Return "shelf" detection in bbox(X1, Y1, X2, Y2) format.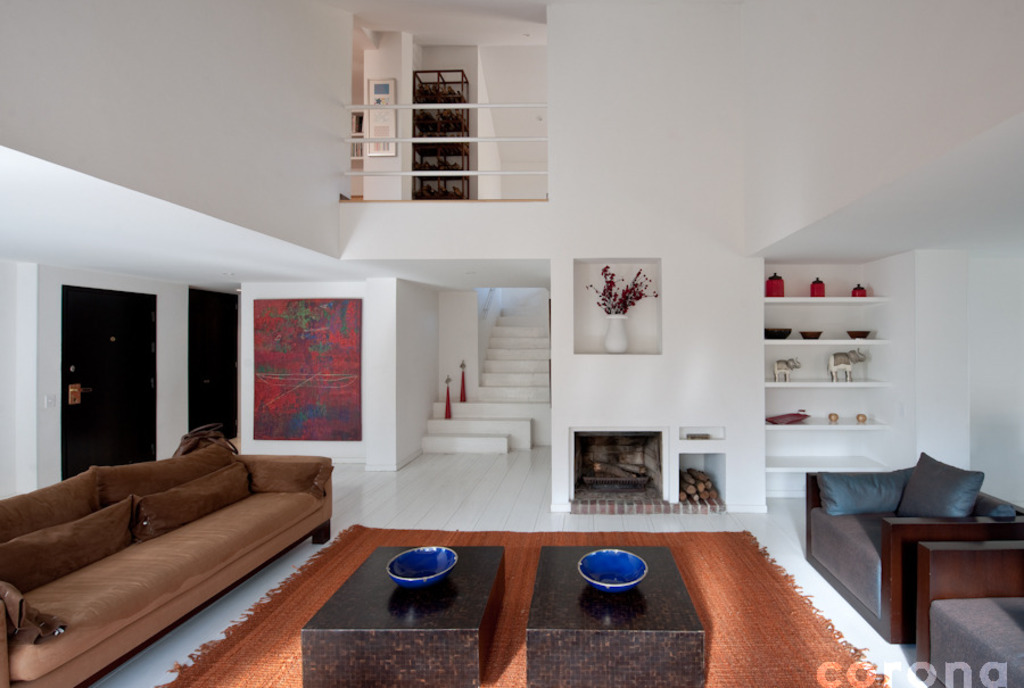
bbox(571, 422, 668, 509).
